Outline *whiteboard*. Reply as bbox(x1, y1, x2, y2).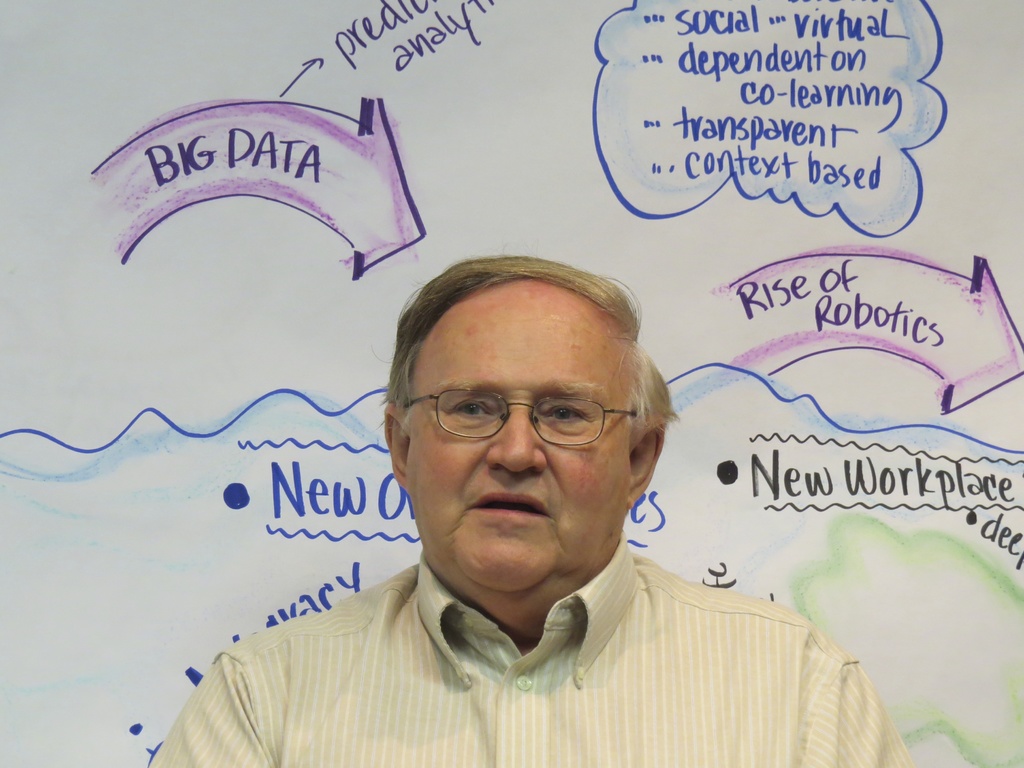
bbox(0, 0, 1023, 767).
